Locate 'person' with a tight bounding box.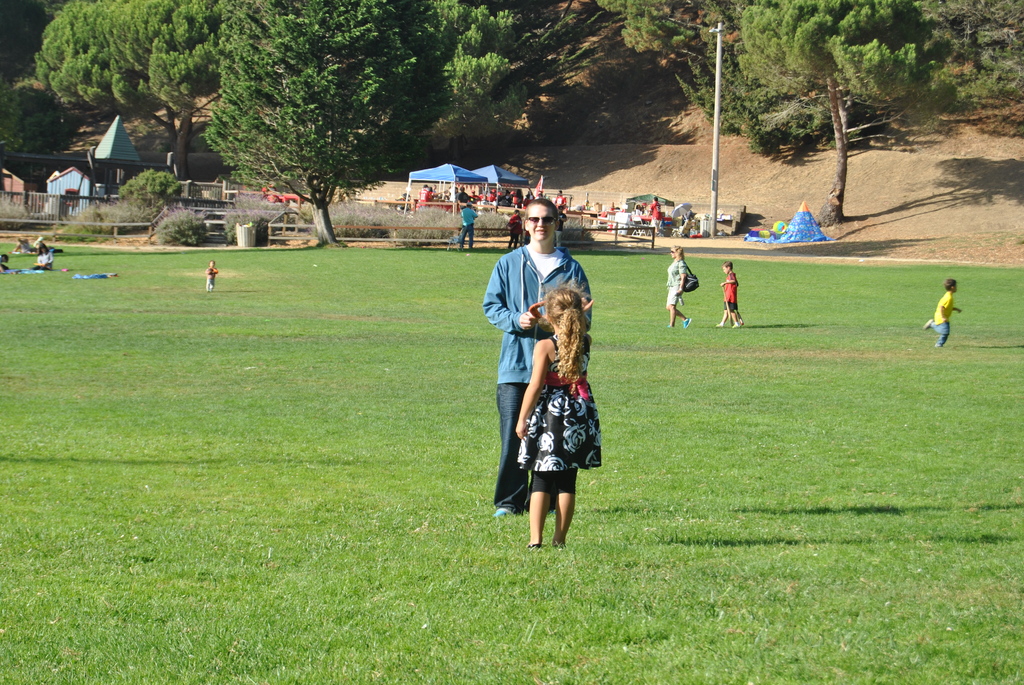
506:210:522:251.
